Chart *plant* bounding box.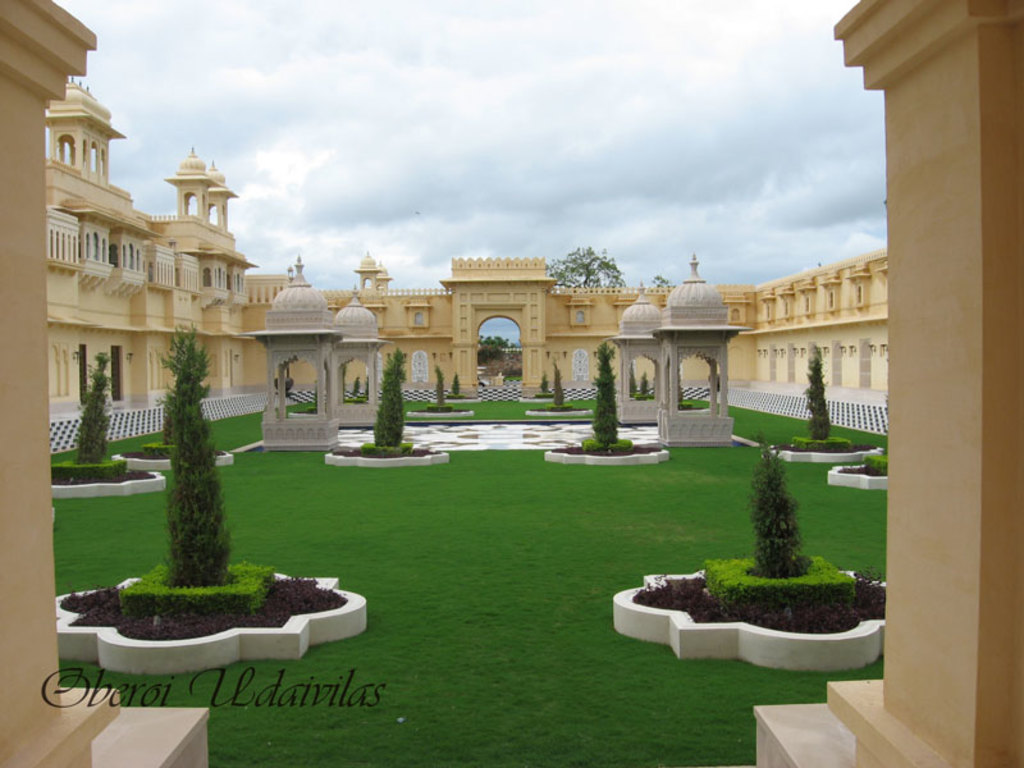
Charted: x1=346, y1=369, x2=360, y2=404.
